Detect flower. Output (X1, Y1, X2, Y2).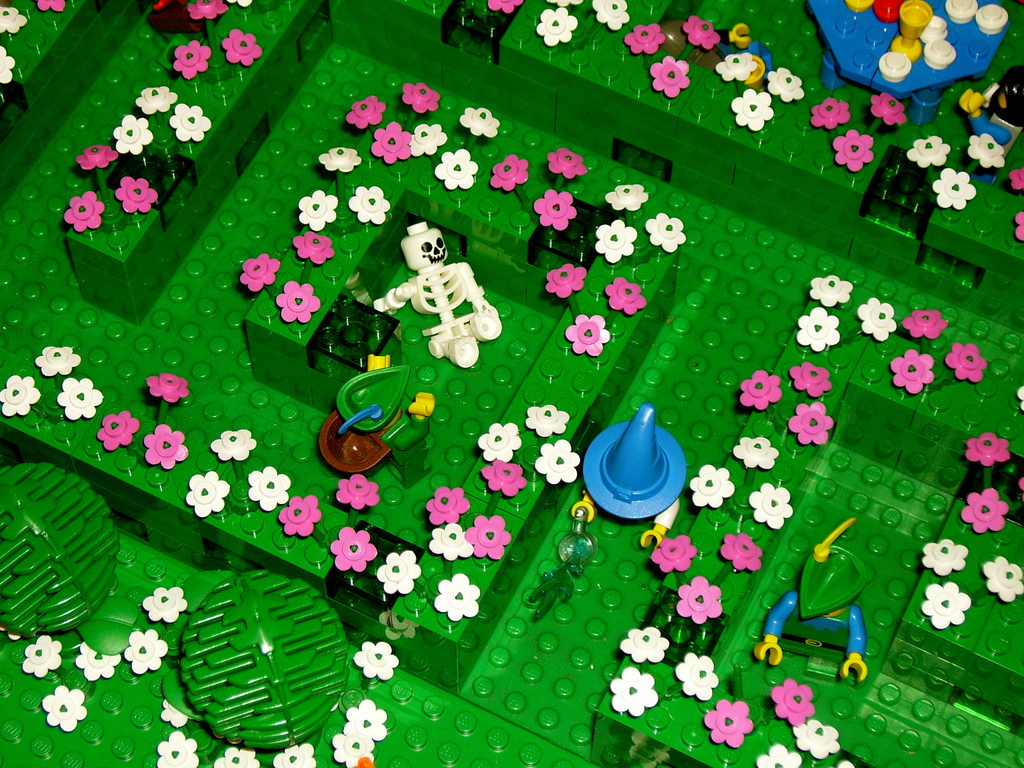
(563, 311, 614, 363).
